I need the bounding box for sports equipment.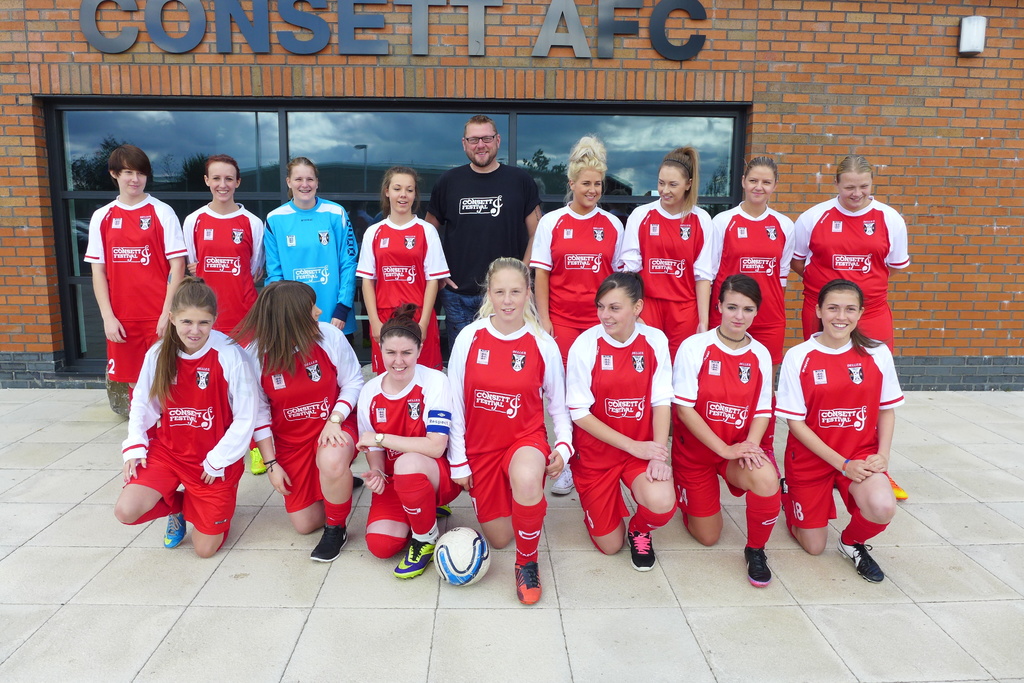
Here it is: (left=429, top=526, right=494, bottom=592).
